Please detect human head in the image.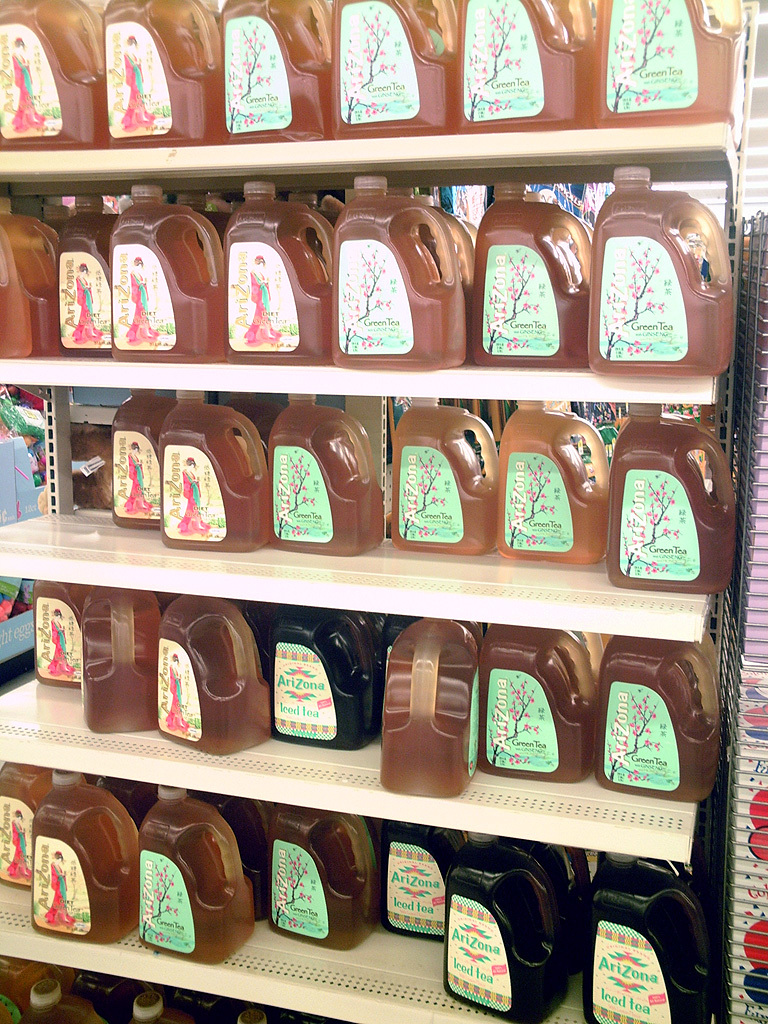
<box>55,852,66,863</box>.
